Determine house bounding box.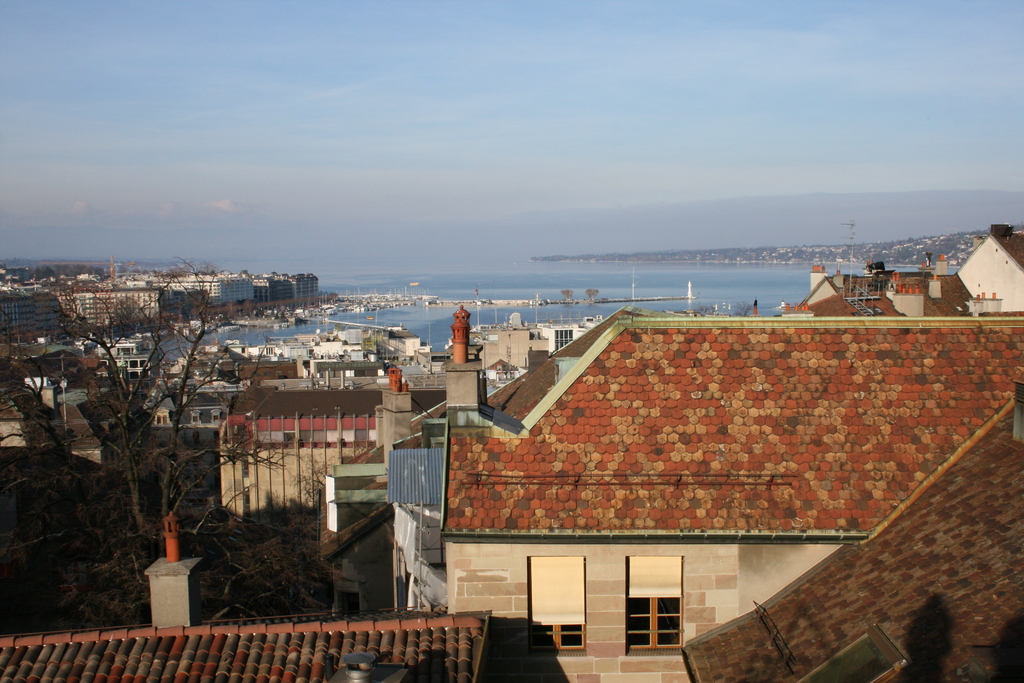
Determined: 140, 269, 268, 308.
